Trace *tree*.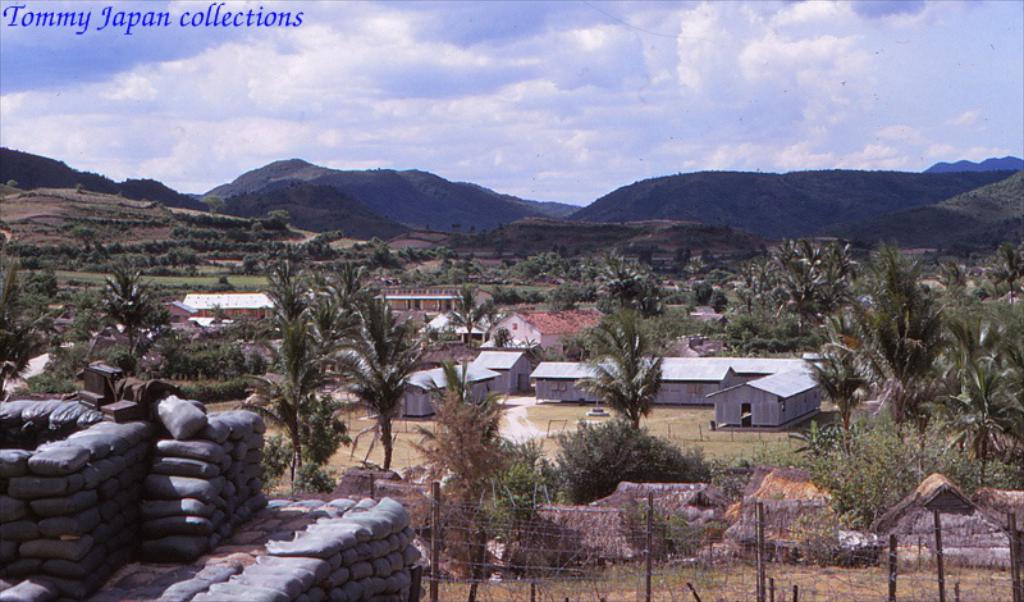
Traced to {"left": 717, "top": 275, "right": 797, "bottom": 354}.
